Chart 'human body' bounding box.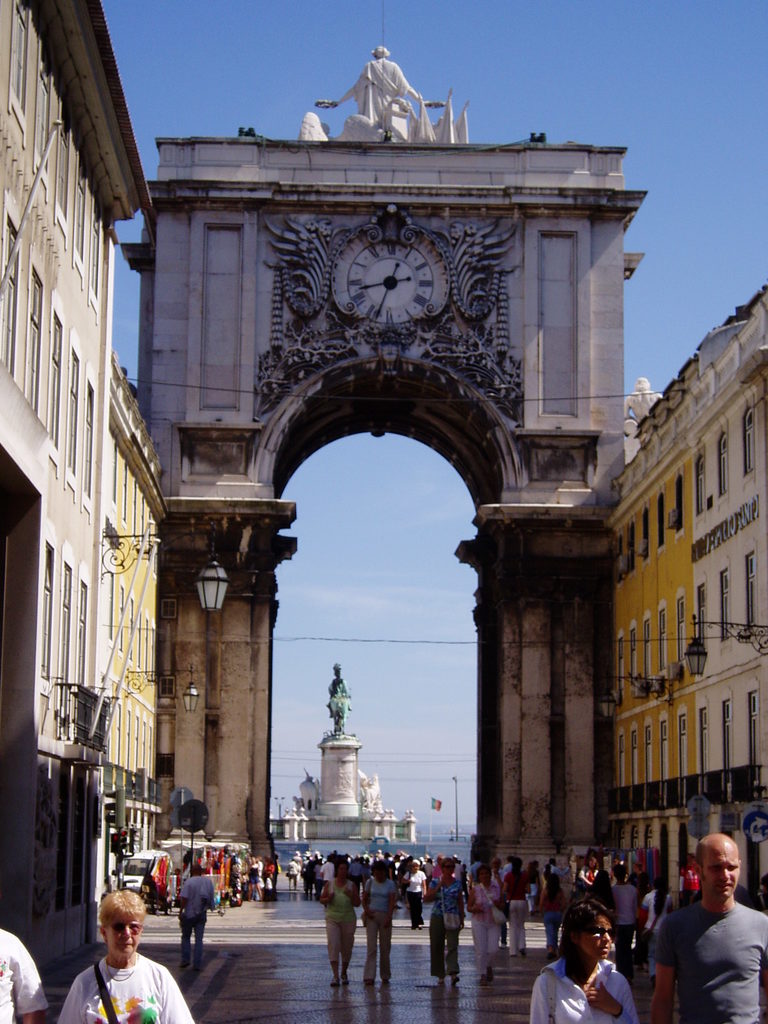
Charted: [644,832,767,1023].
